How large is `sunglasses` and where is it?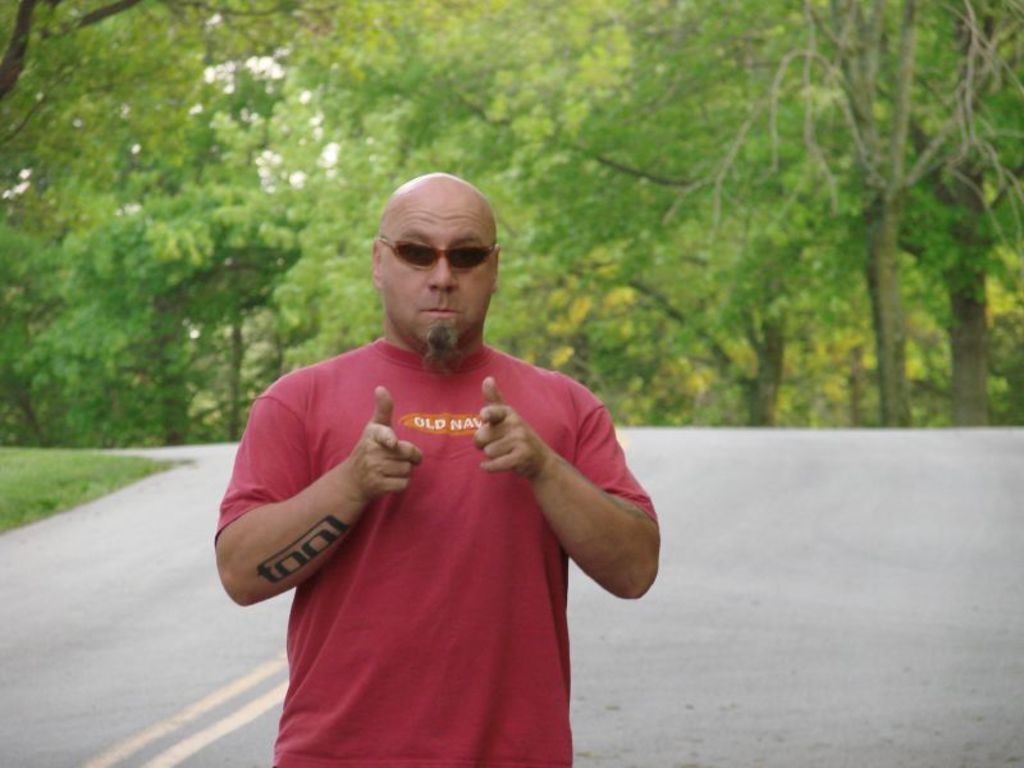
Bounding box: 374/239/498/276.
